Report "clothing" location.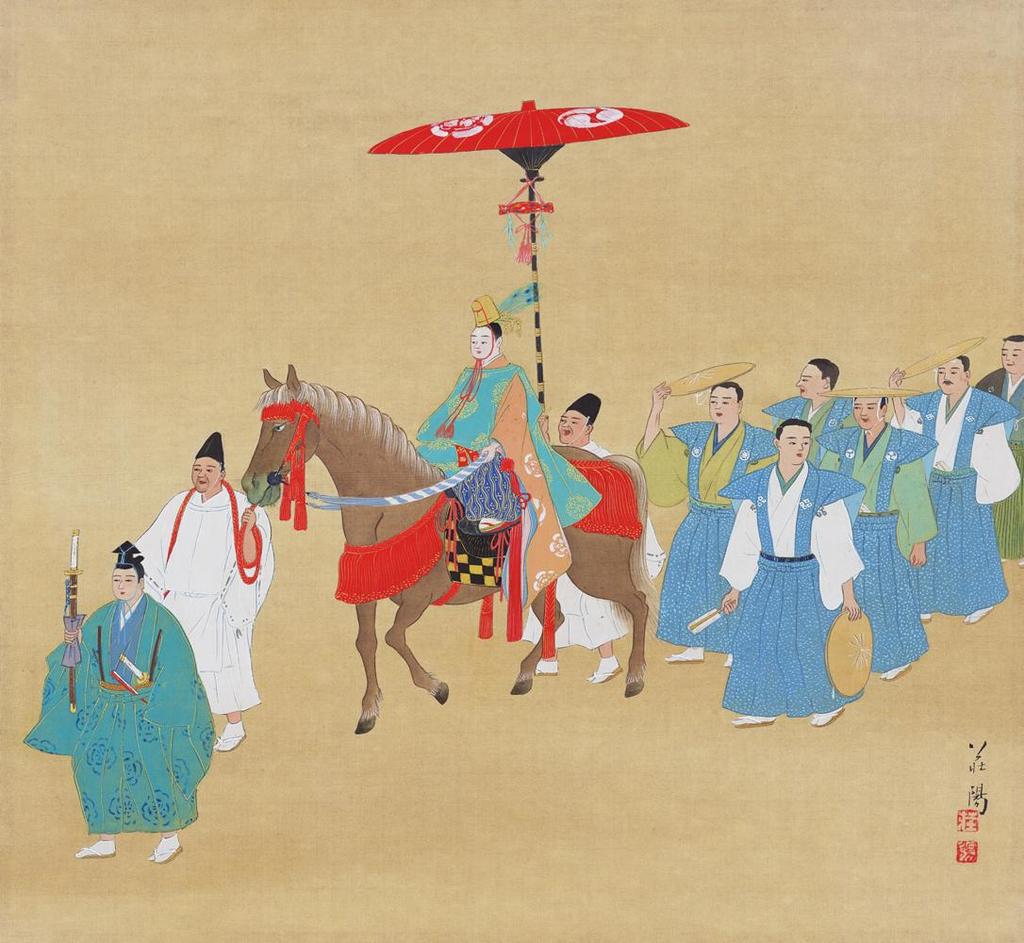
Report: 414:350:600:616.
